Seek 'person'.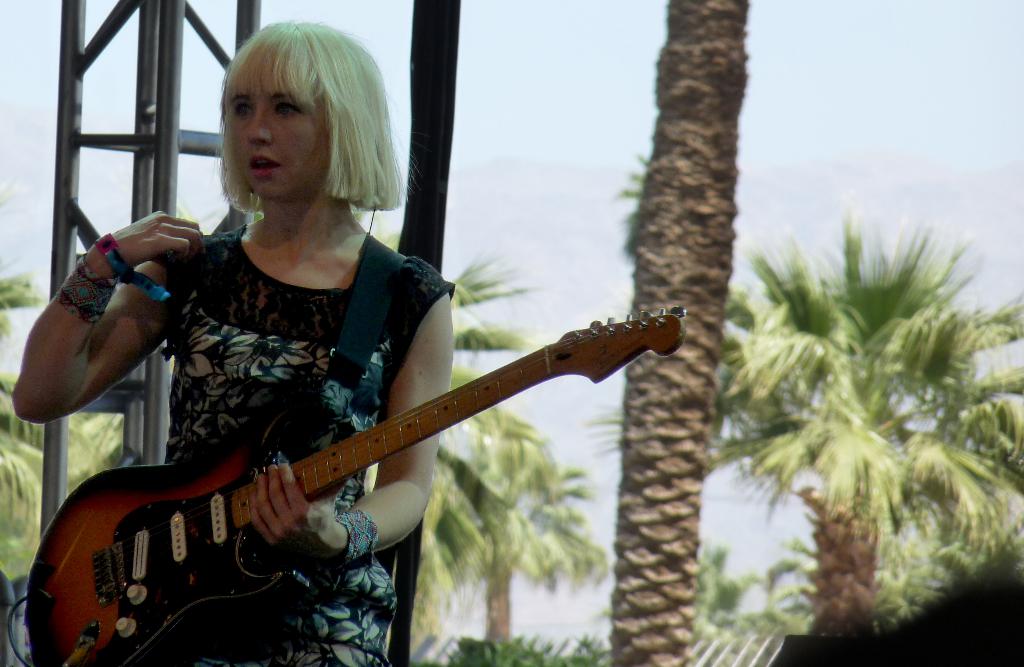
[3, 14, 438, 666].
